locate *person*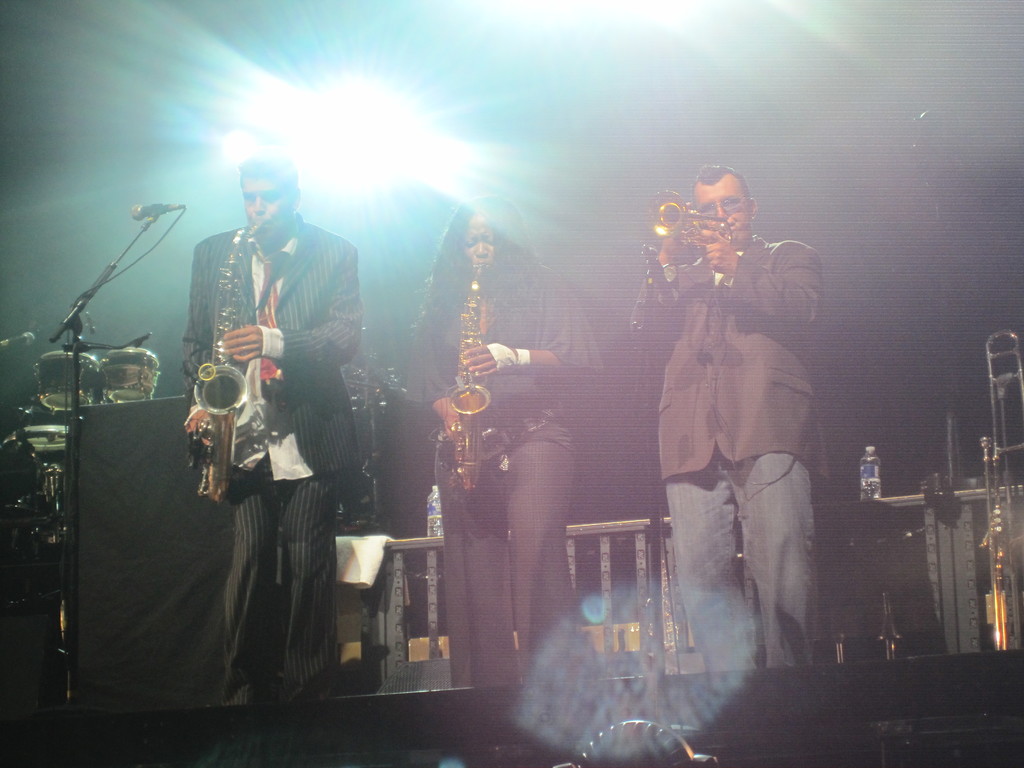
left=415, top=192, right=601, bottom=689
